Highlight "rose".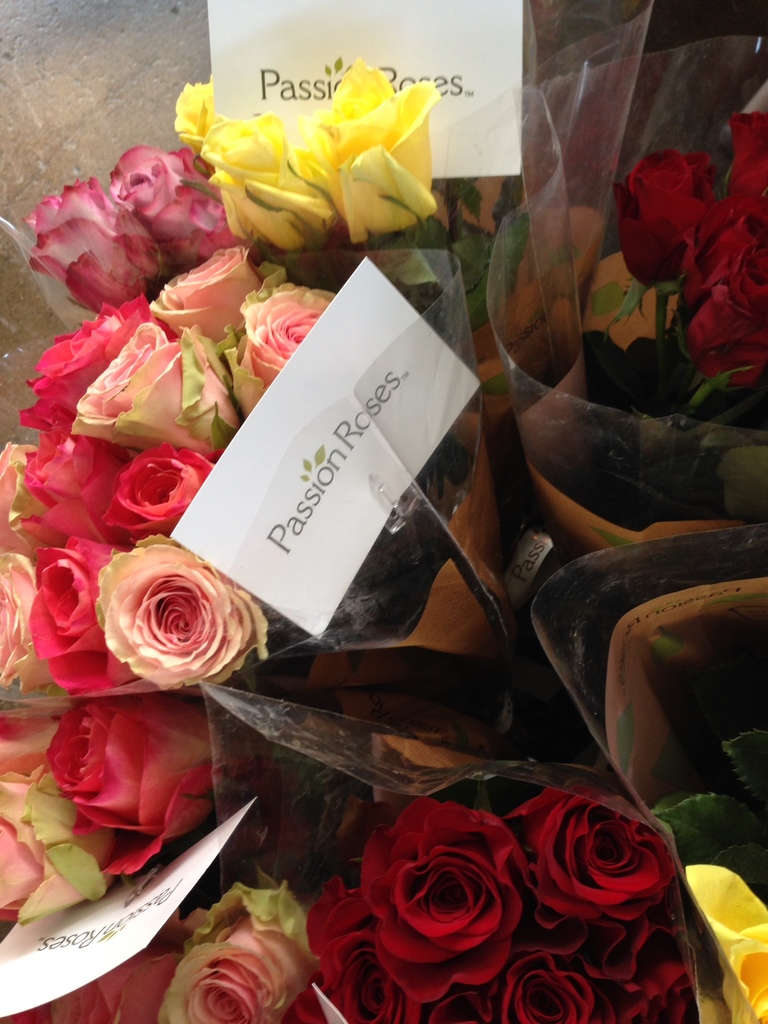
Highlighted region: <bbox>685, 214, 767, 295</bbox>.
